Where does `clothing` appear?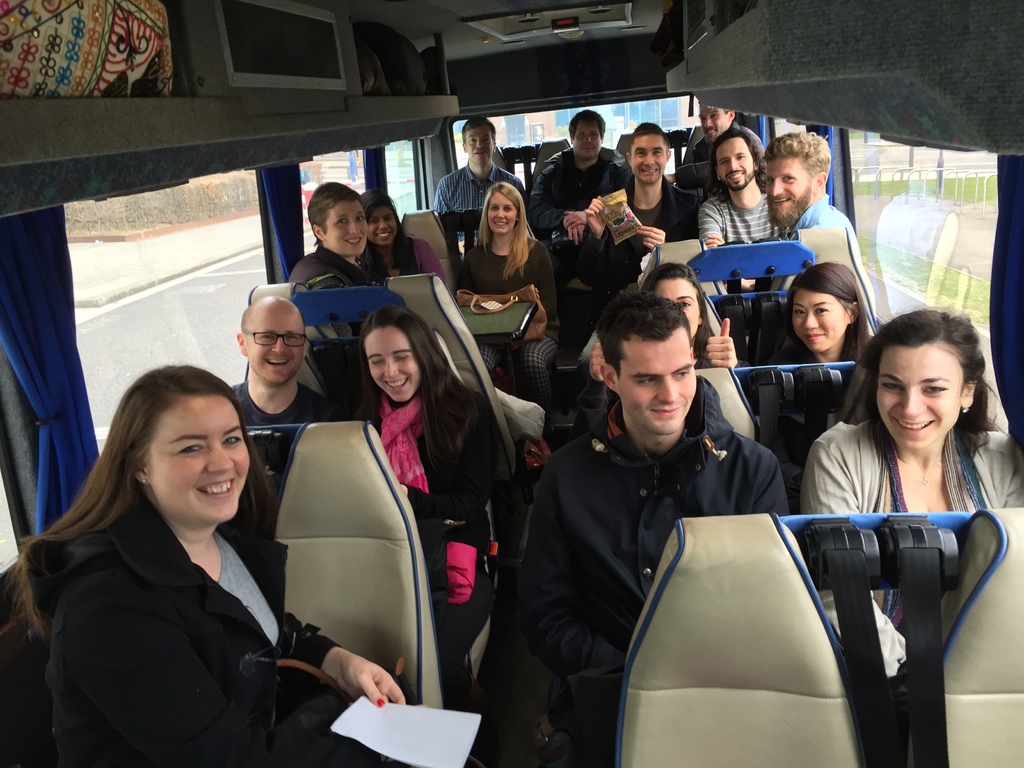
Appears at x1=340 y1=381 x2=490 y2=742.
